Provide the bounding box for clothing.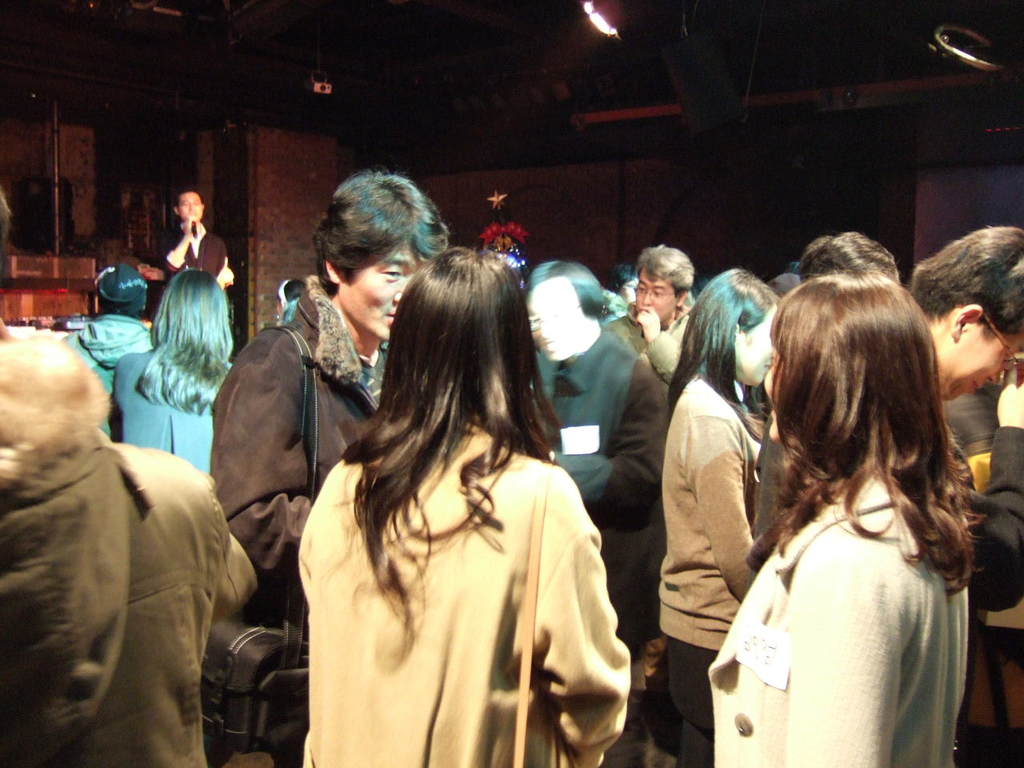
(210, 266, 397, 662).
